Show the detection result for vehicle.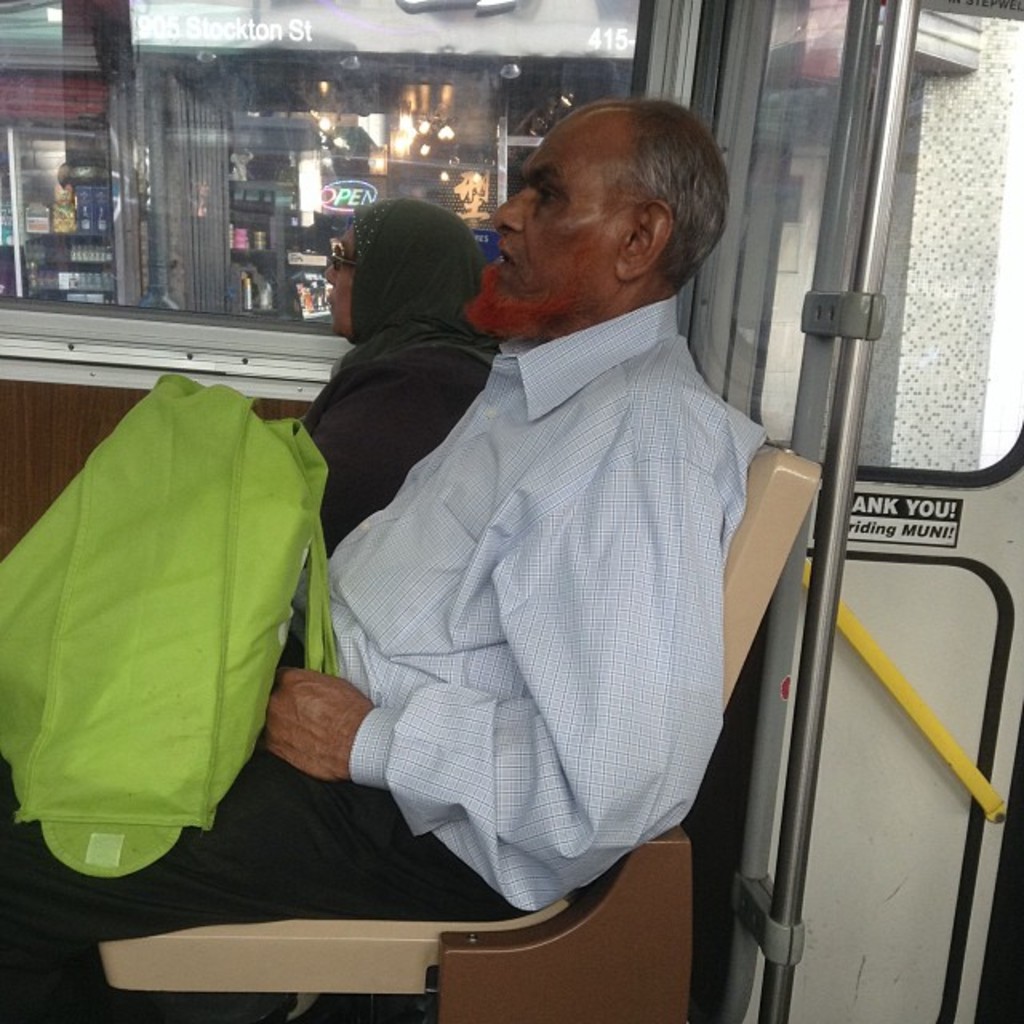
bbox(0, 0, 1022, 1022).
